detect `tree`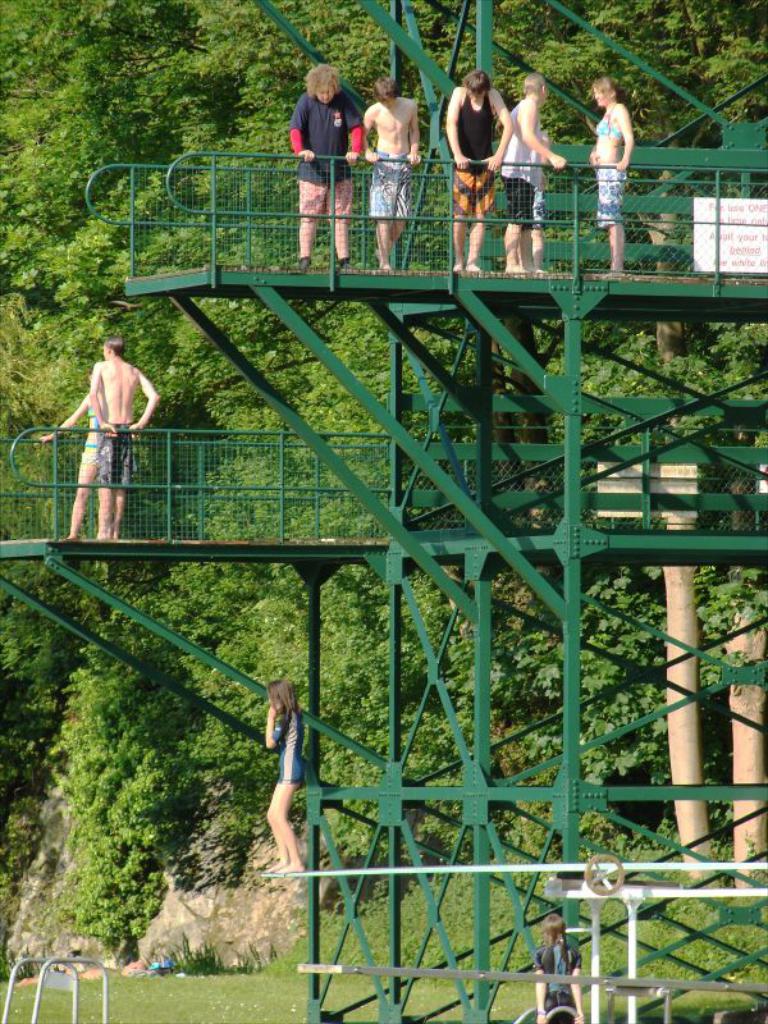
pyautogui.locateOnScreen(26, 611, 284, 957)
